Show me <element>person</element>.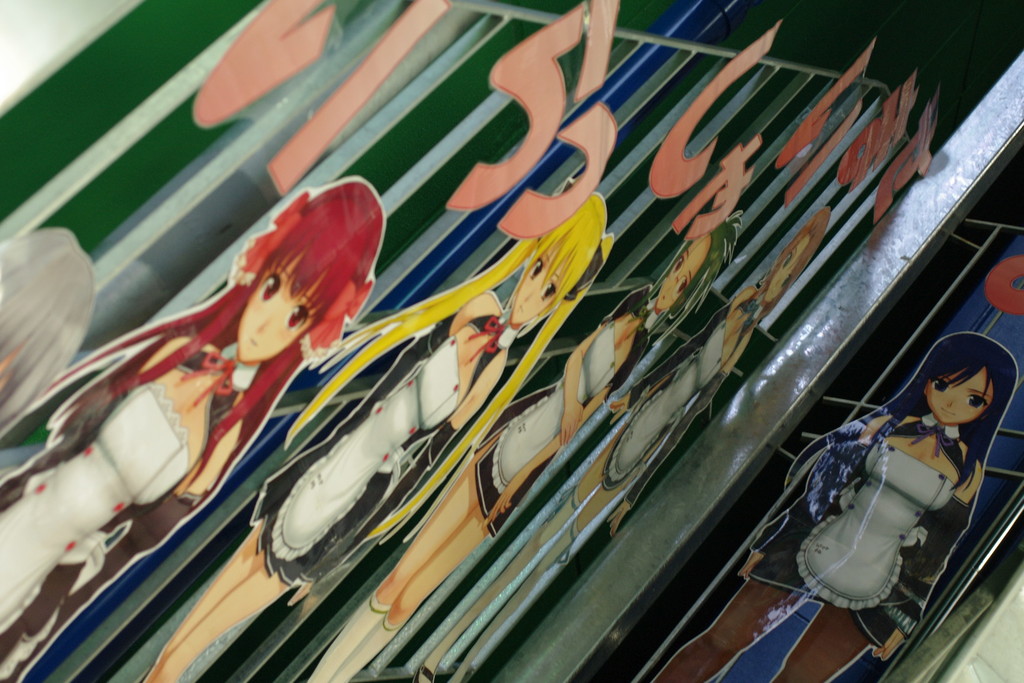
<element>person</element> is here: locate(309, 206, 742, 682).
